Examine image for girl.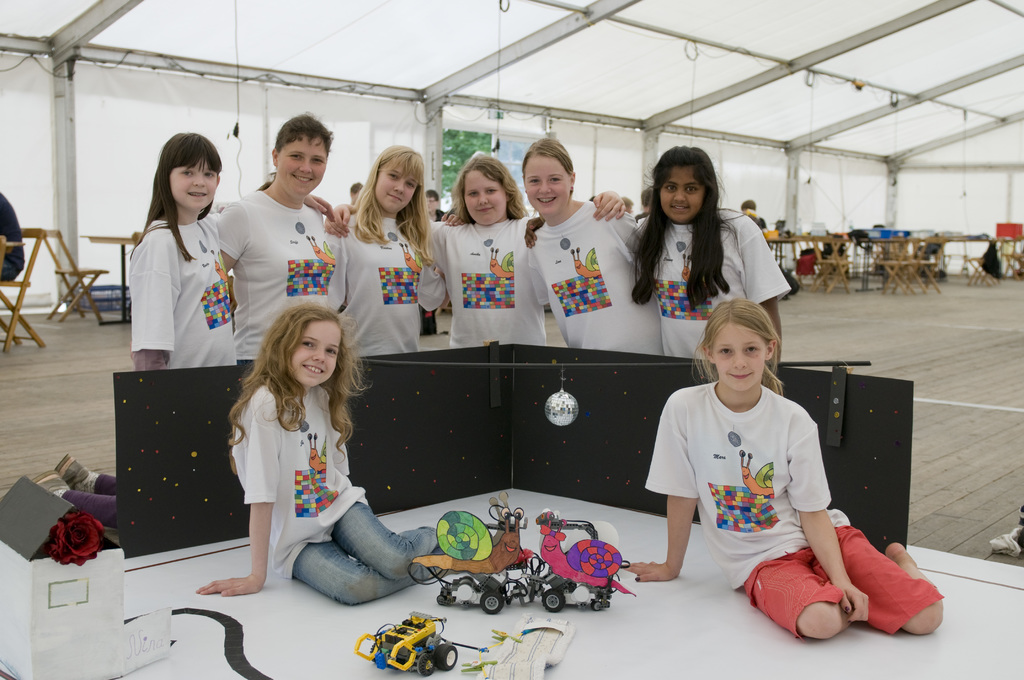
Examination result: box=[524, 147, 788, 365].
